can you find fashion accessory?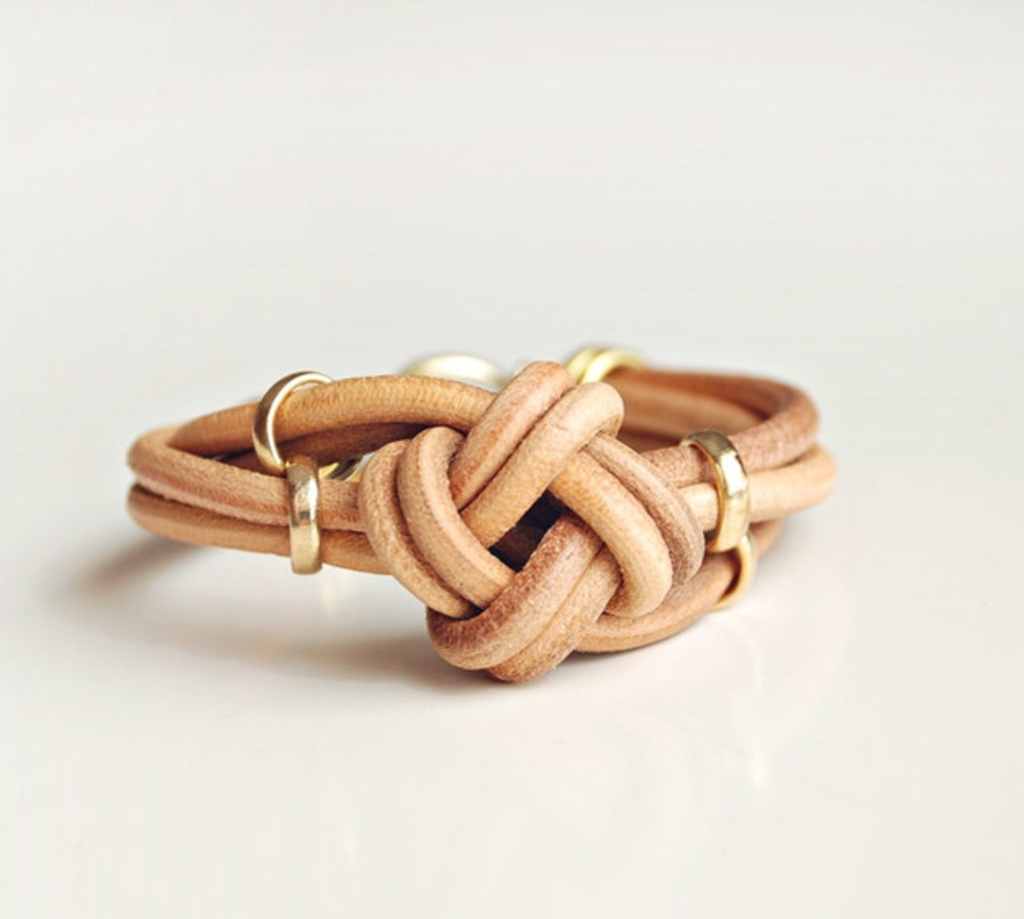
Yes, bounding box: [left=125, top=341, right=839, bottom=686].
